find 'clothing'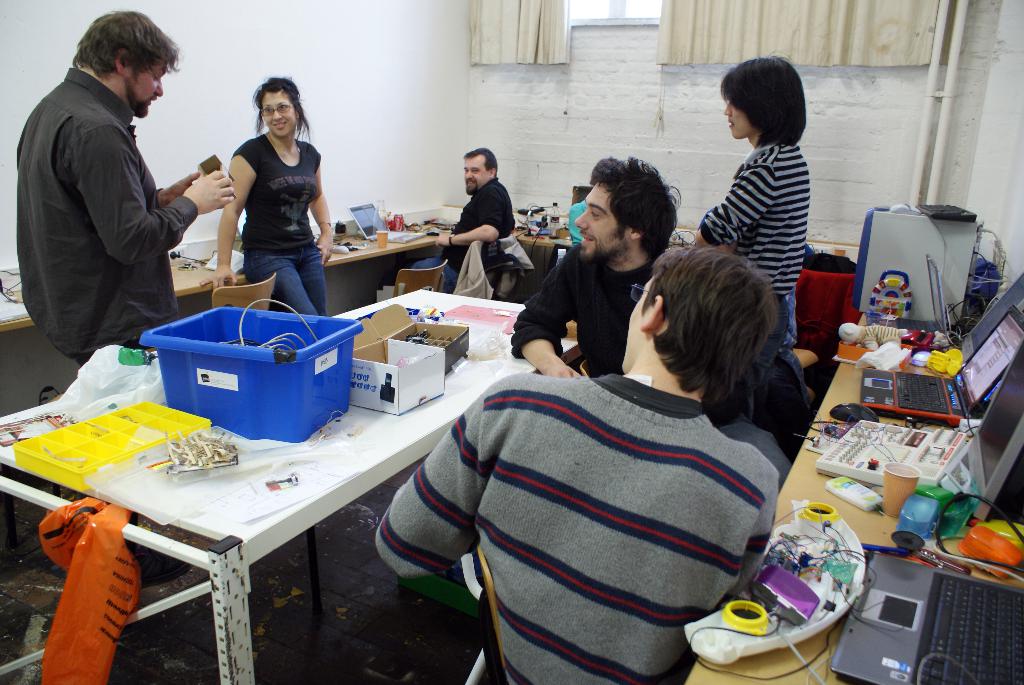
region(506, 232, 660, 378)
